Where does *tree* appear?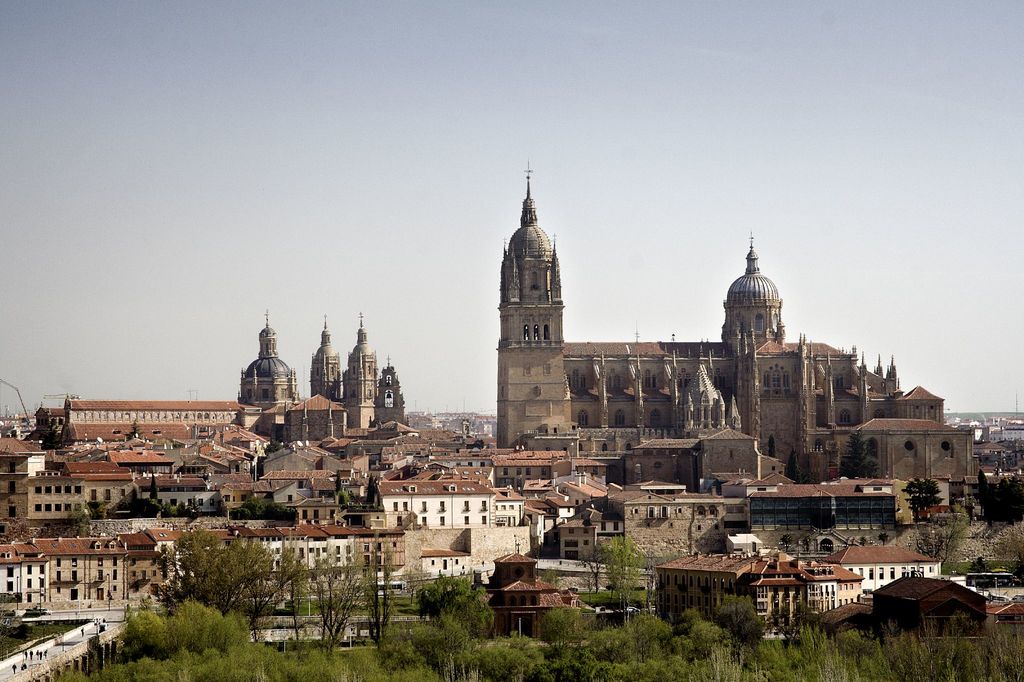
Appears at {"x1": 148, "y1": 514, "x2": 305, "y2": 640}.
